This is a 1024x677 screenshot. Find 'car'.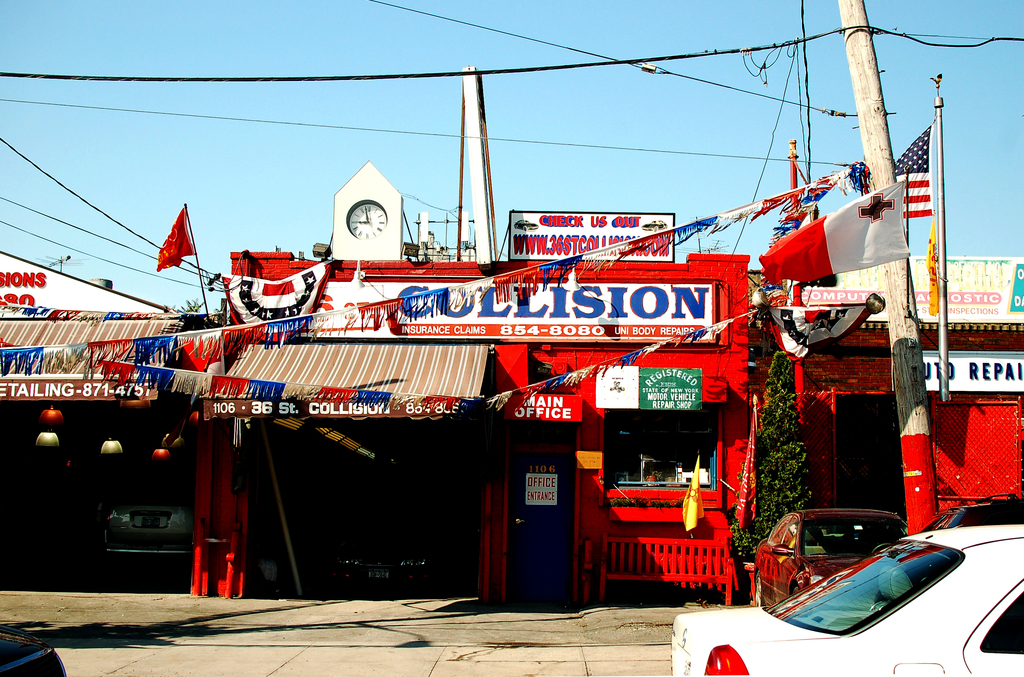
Bounding box: {"x1": 920, "y1": 491, "x2": 1023, "y2": 534}.
